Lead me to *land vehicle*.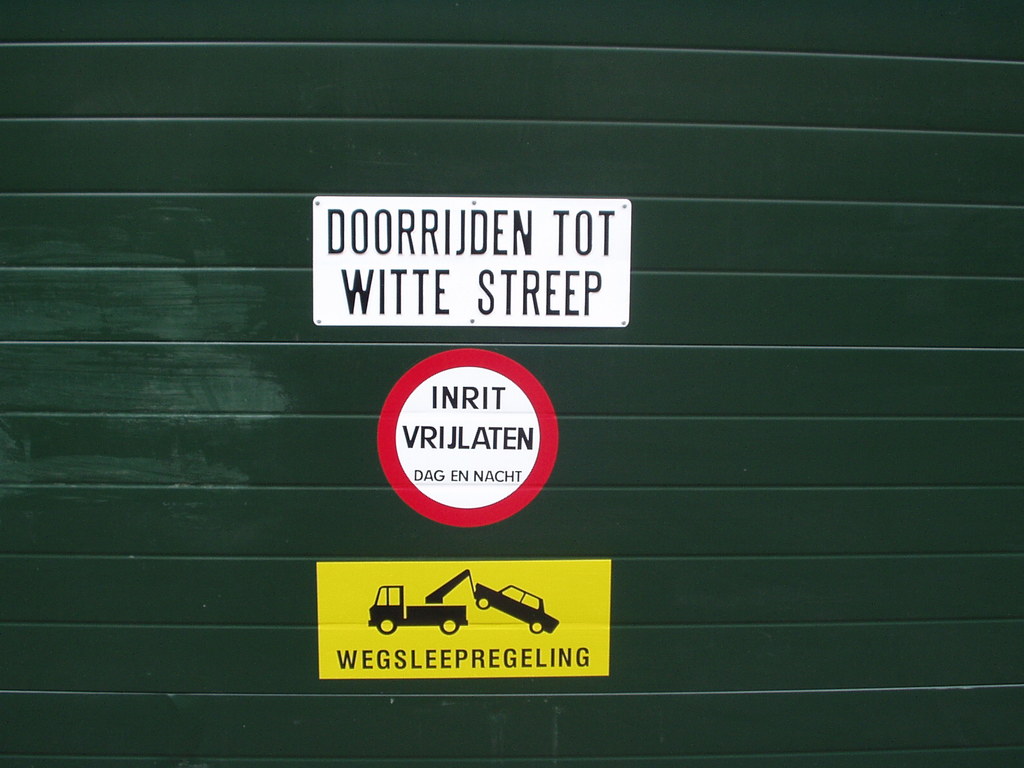
Lead to 361/575/474/640.
